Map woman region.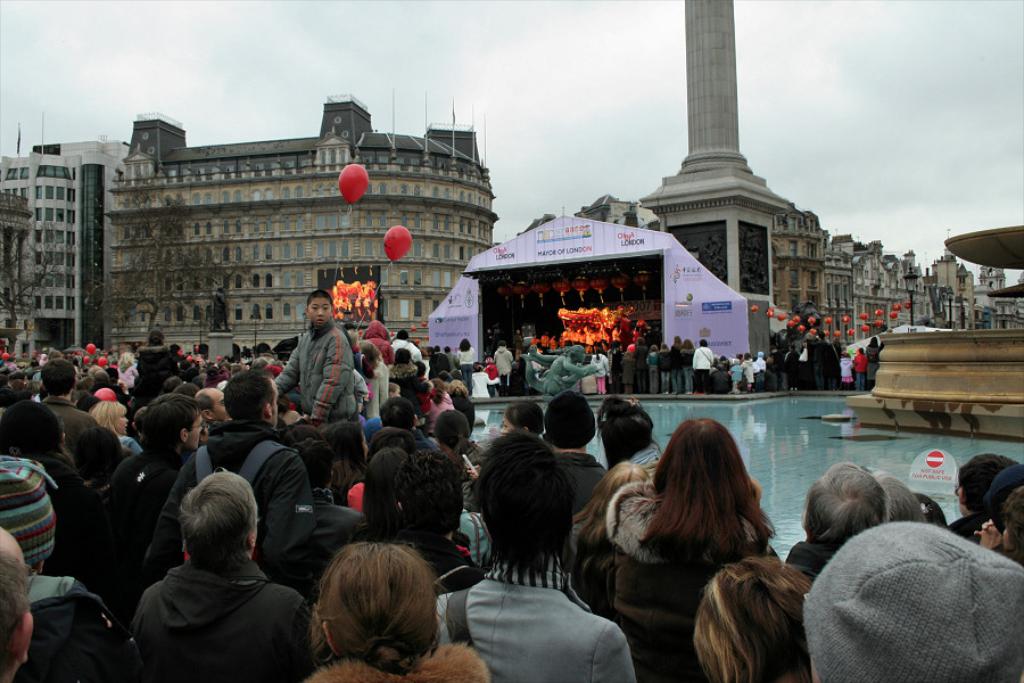
Mapped to 299/538/492/682.
